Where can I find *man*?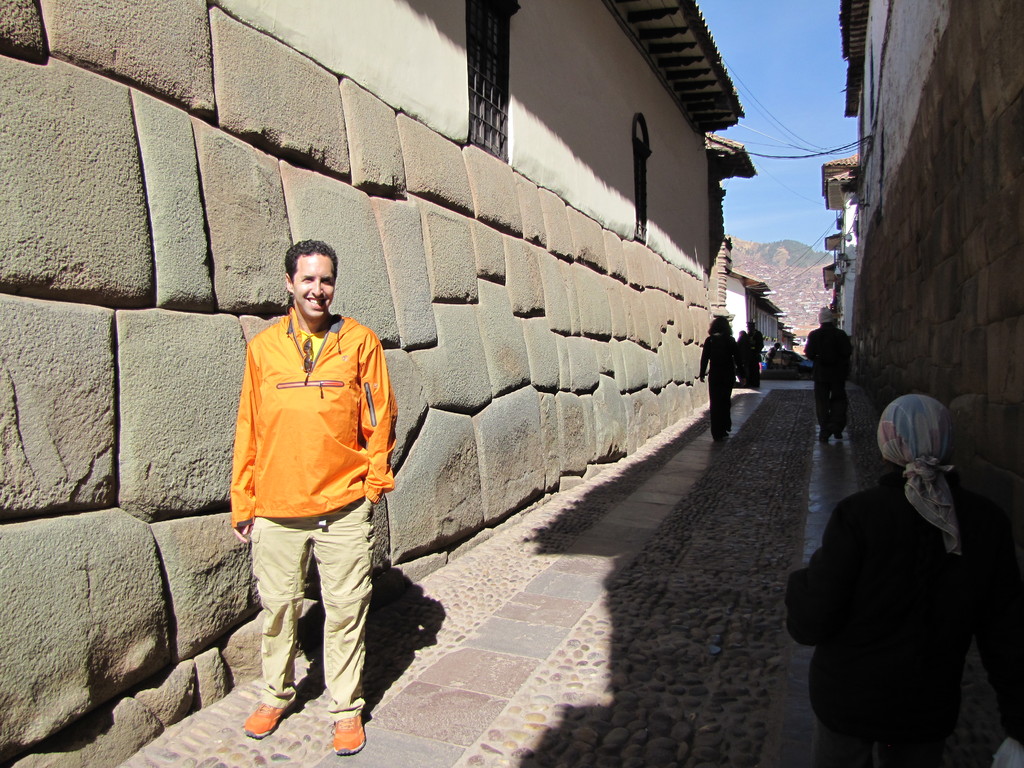
You can find it at <bbox>799, 377, 996, 739</bbox>.
